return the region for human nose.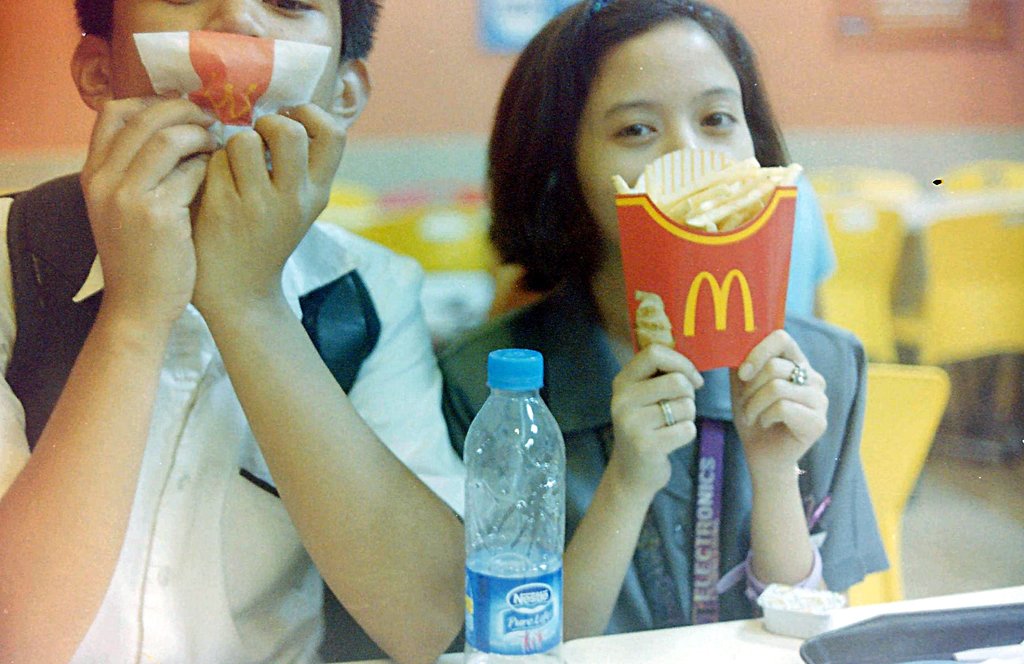
[200,0,263,38].
